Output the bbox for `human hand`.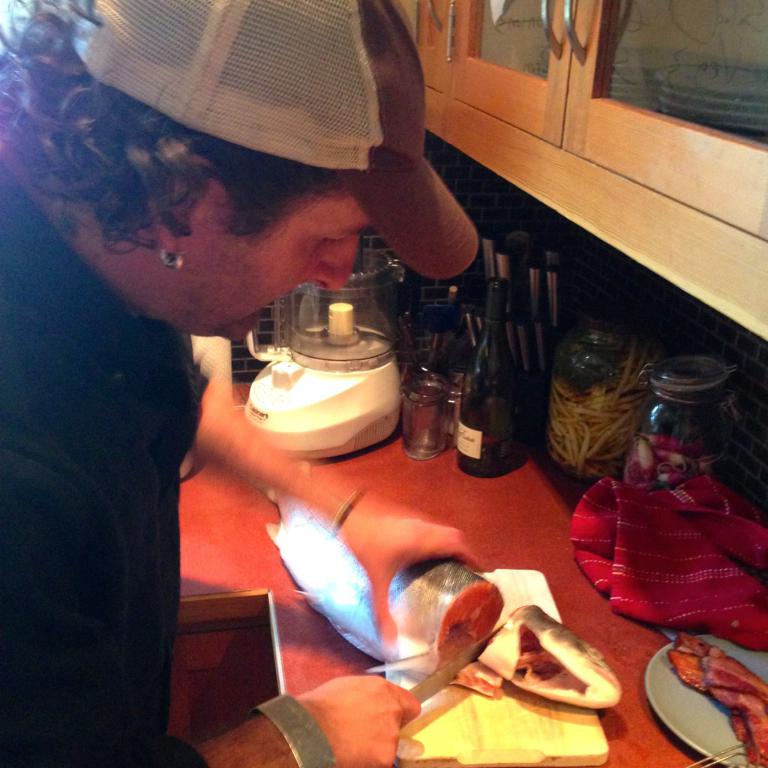
<box>336,494,496,661</box>.
